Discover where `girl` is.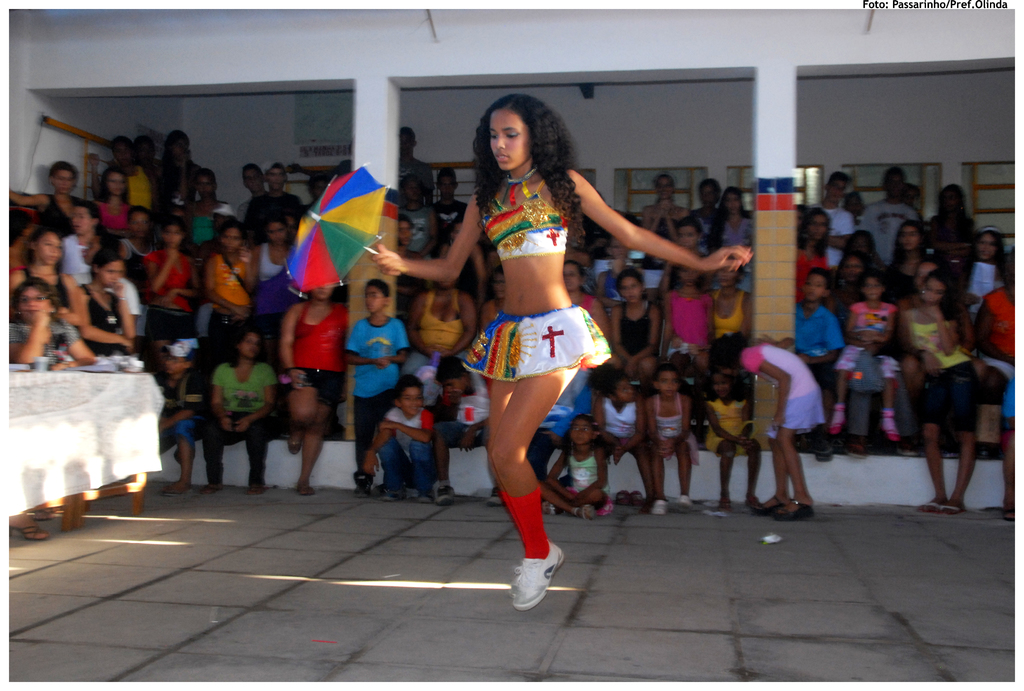
Discovered at box(699, 369, 764, 516).
